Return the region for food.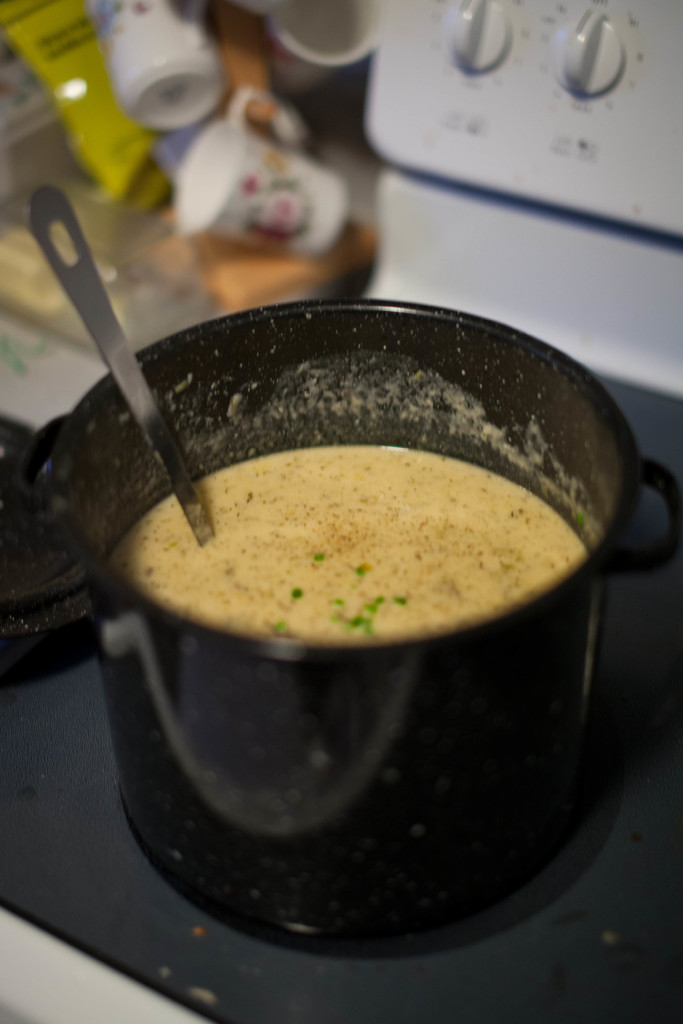
detection(95, 371, 613, 673).
